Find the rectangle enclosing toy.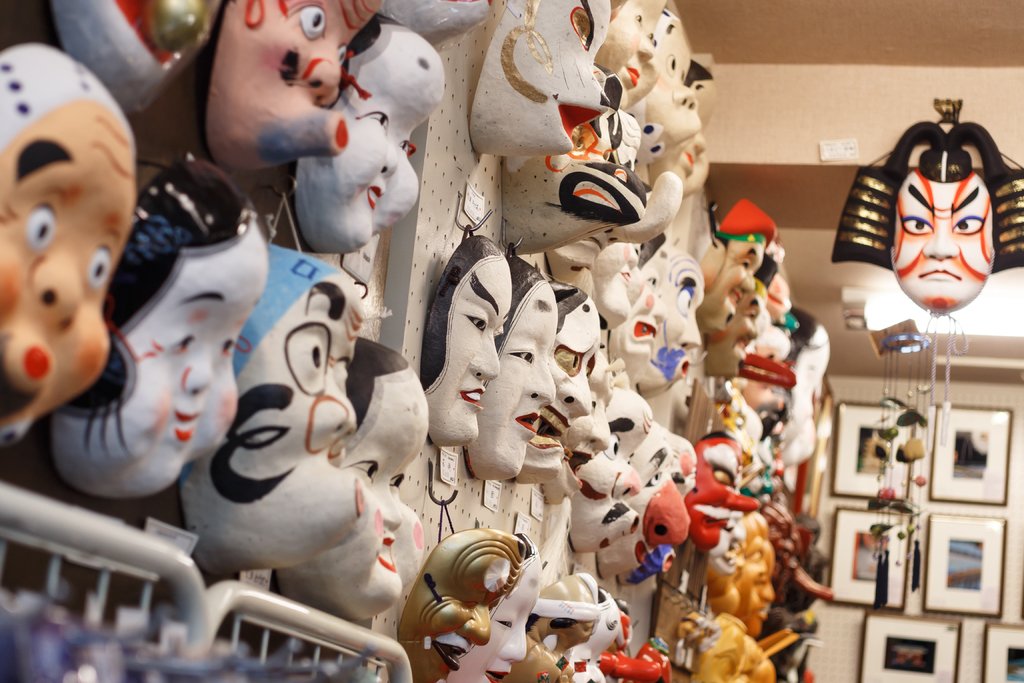
{"left": 694, "top": 195, "right": 785, "bottom": 341}.
